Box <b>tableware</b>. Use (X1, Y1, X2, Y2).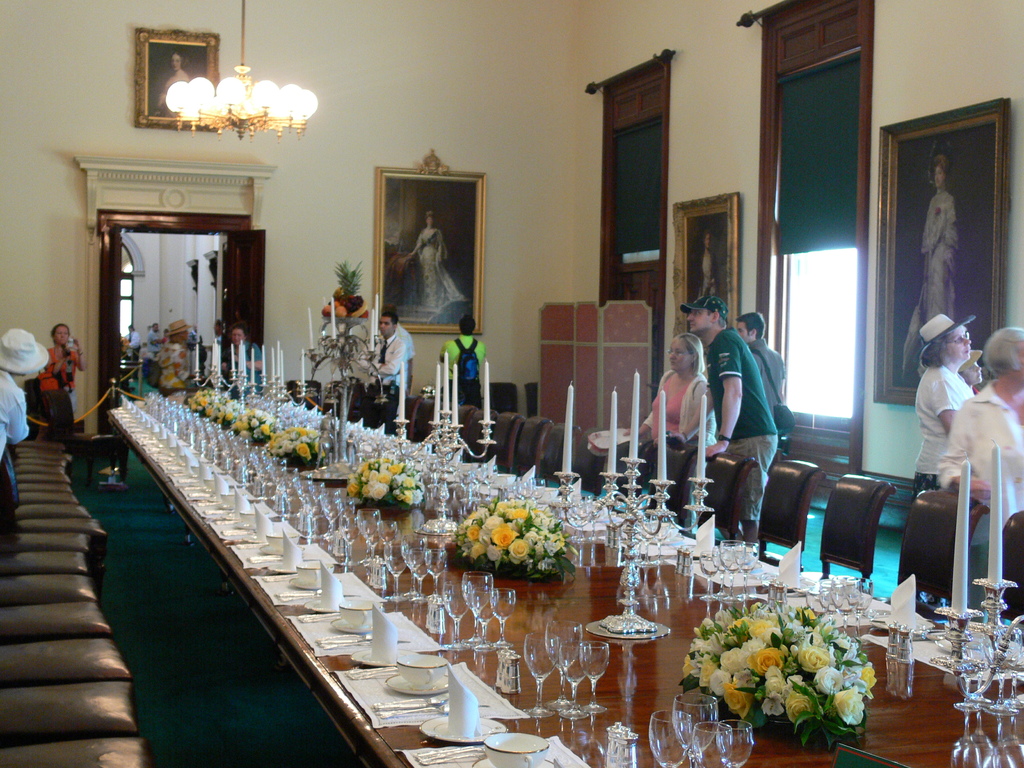
(813, 578, 845, 615).
